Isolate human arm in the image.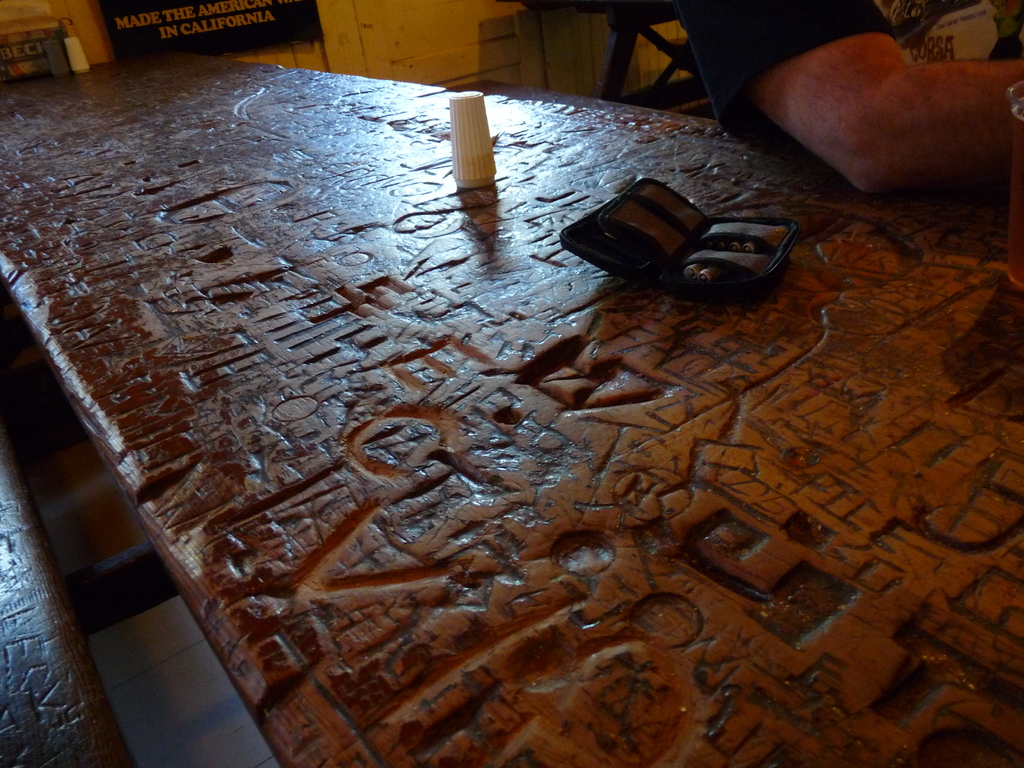
Isolated region: (x1=696, y1=0, x2=1023, y2=205).
